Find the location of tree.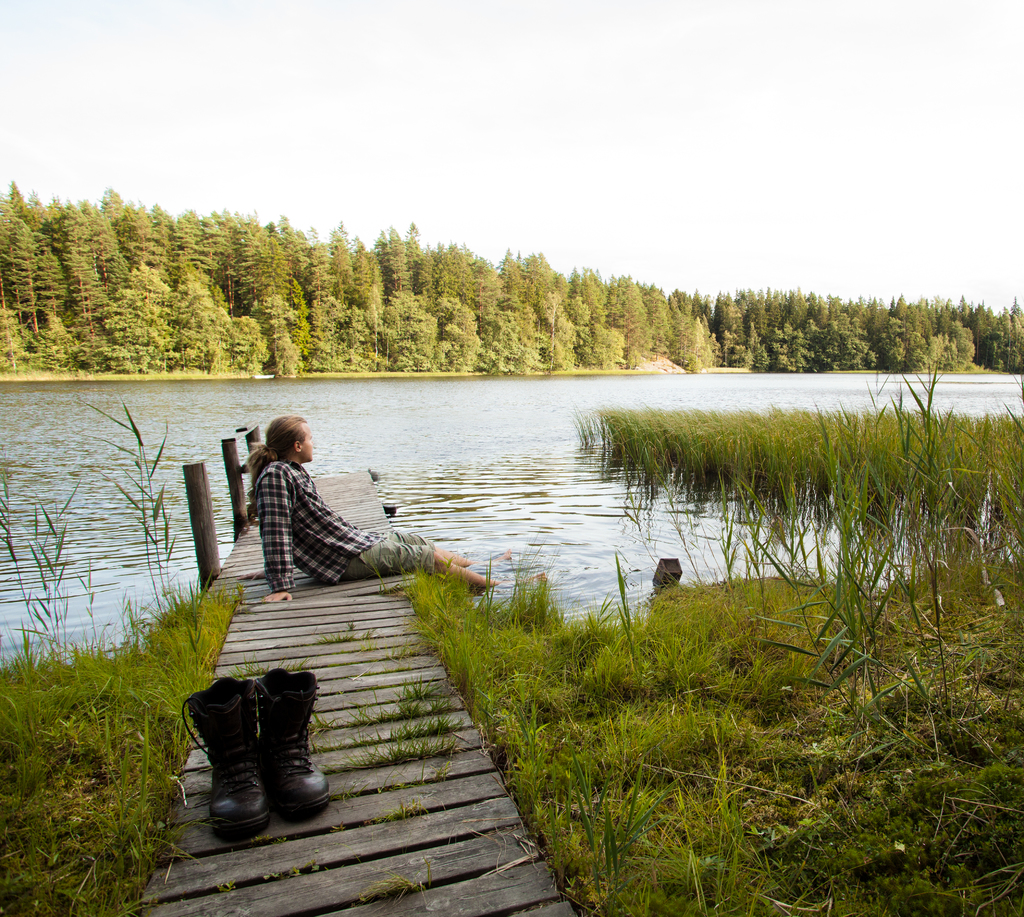
Location: left=762, top=277, right=1006, bottom=426.
